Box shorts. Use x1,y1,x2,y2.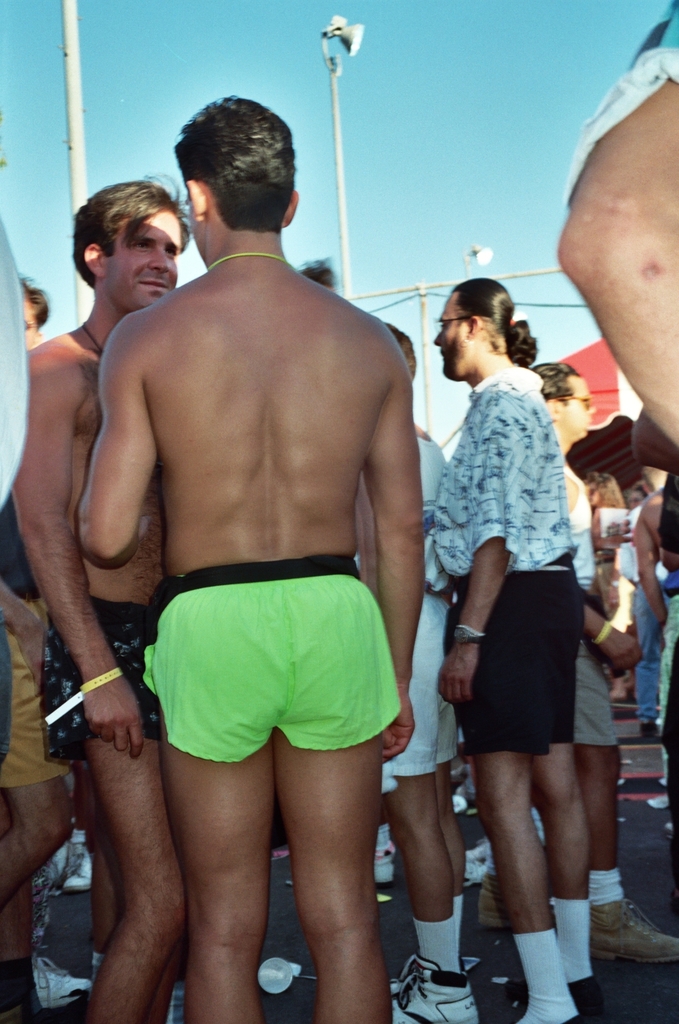
574,634,623,749.
